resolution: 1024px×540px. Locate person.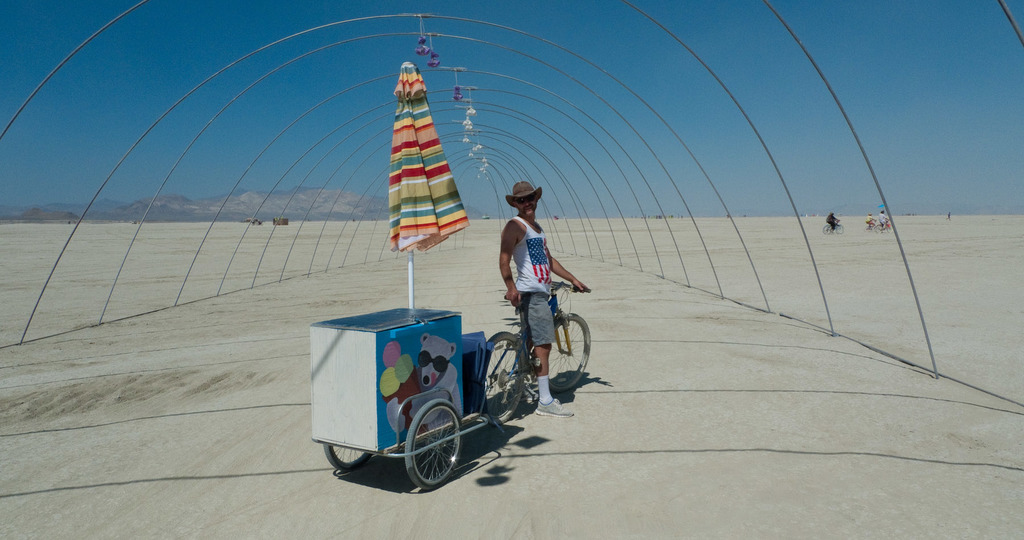
locate(477, 174, 575, 354).
